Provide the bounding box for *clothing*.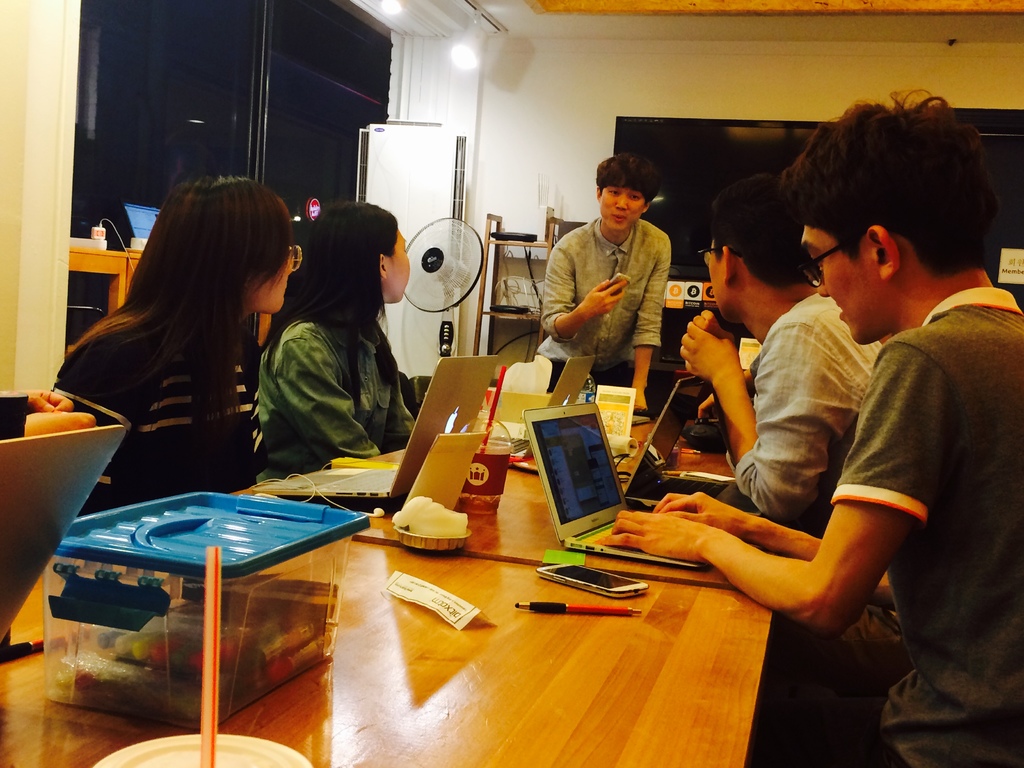
BBox(534, 216, 670, 373).
